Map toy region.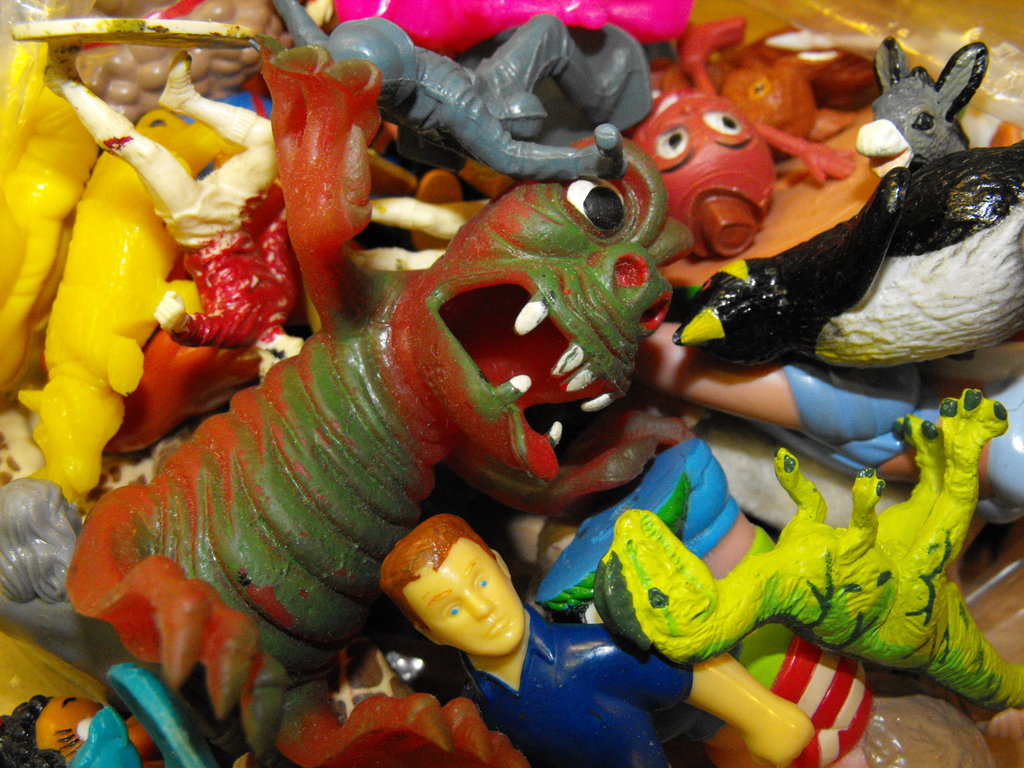
Mapped to l=0, t=696, r=152, b=767.
